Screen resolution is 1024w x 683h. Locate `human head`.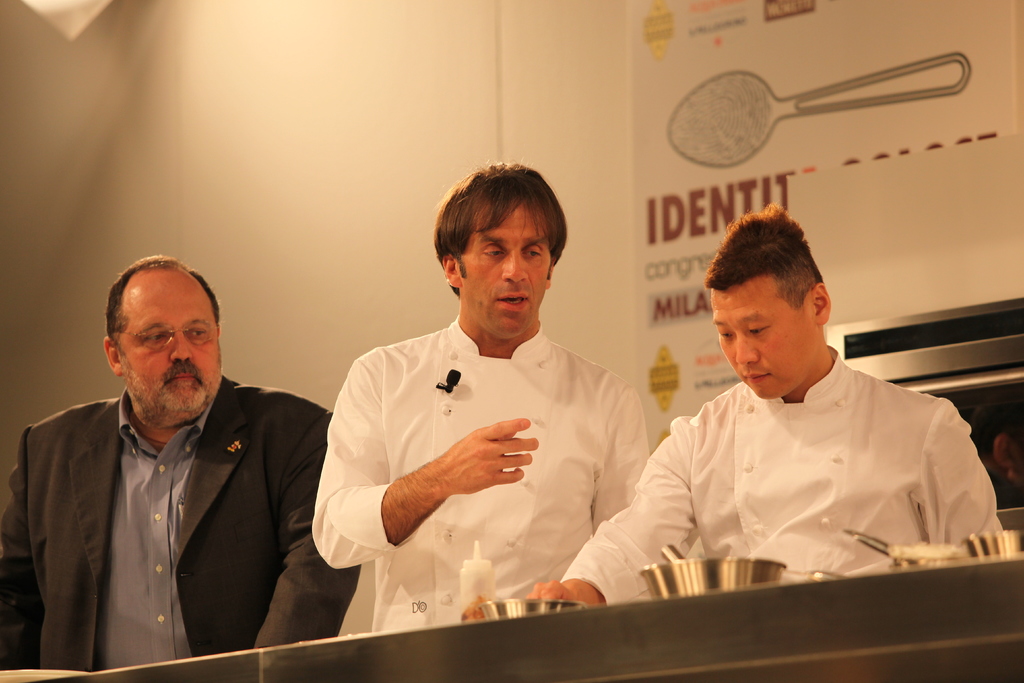
pyautogui.locateOnScreen(693, 209, 833, 386).
